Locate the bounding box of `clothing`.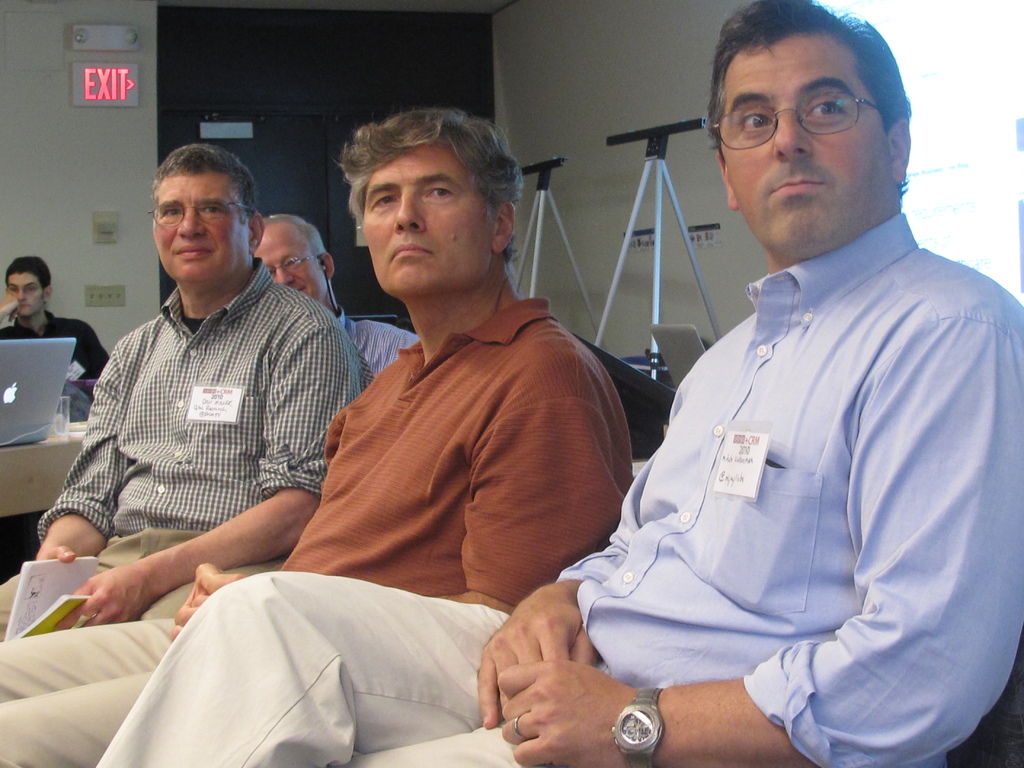
Bounding box: x1=1 y1=284 x2=627 y2=767.
